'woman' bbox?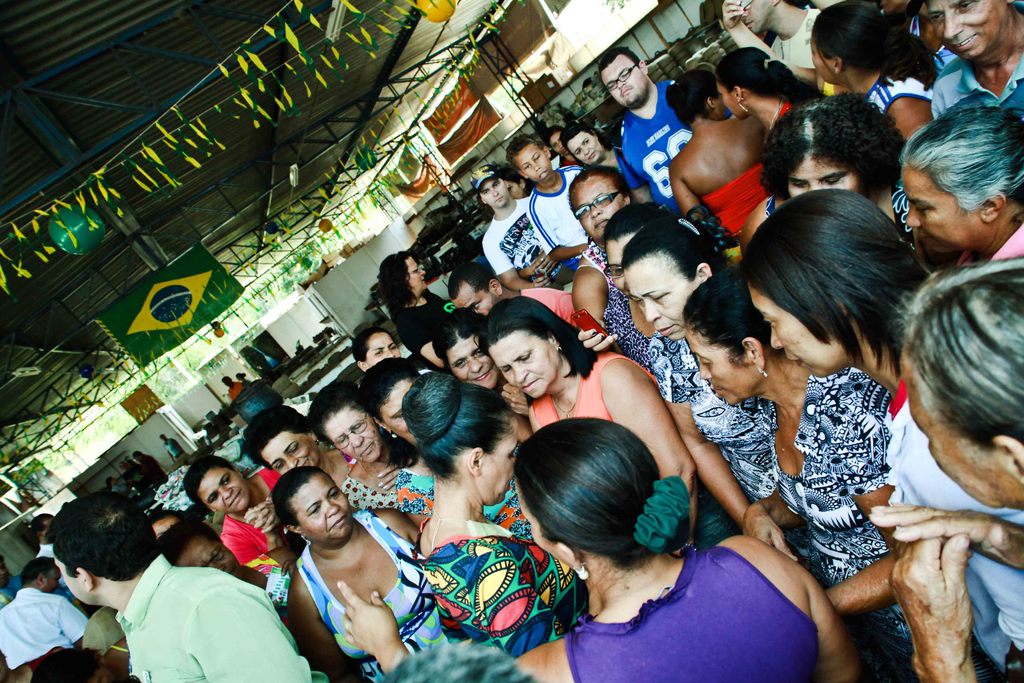
bbox=[637, 220, 787, 561]
